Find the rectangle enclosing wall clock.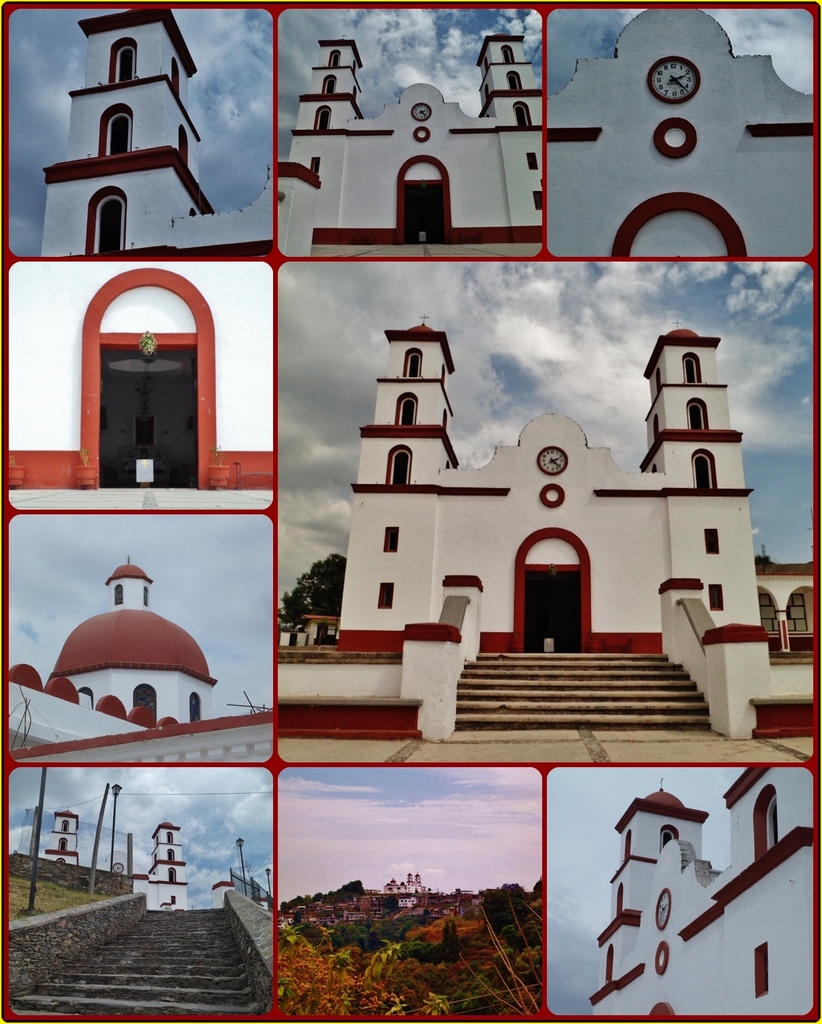
pyautogui.locateOnScreen(647, 56, 701, 105).
